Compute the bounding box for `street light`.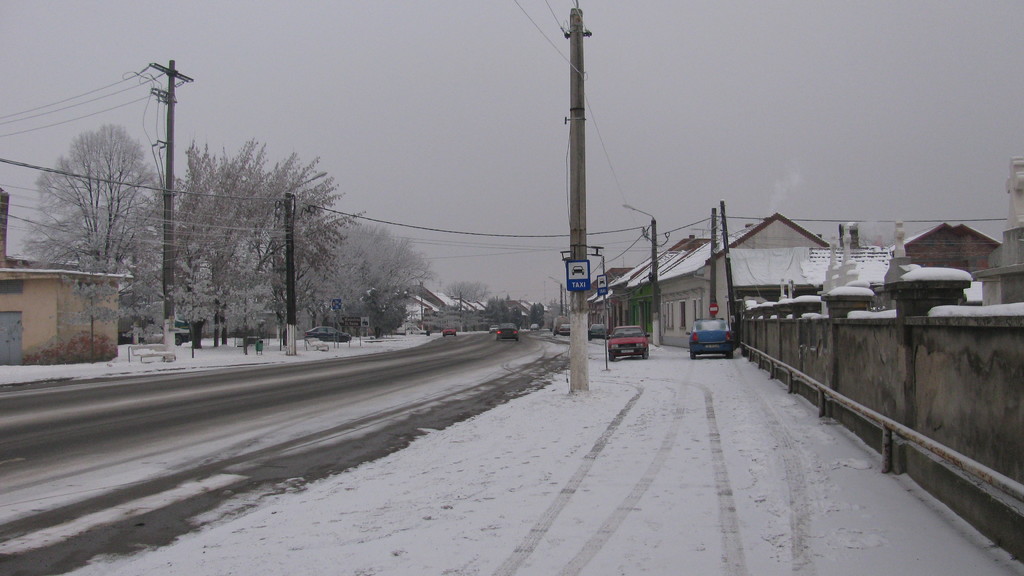
box(621, 200, 663, 347).
